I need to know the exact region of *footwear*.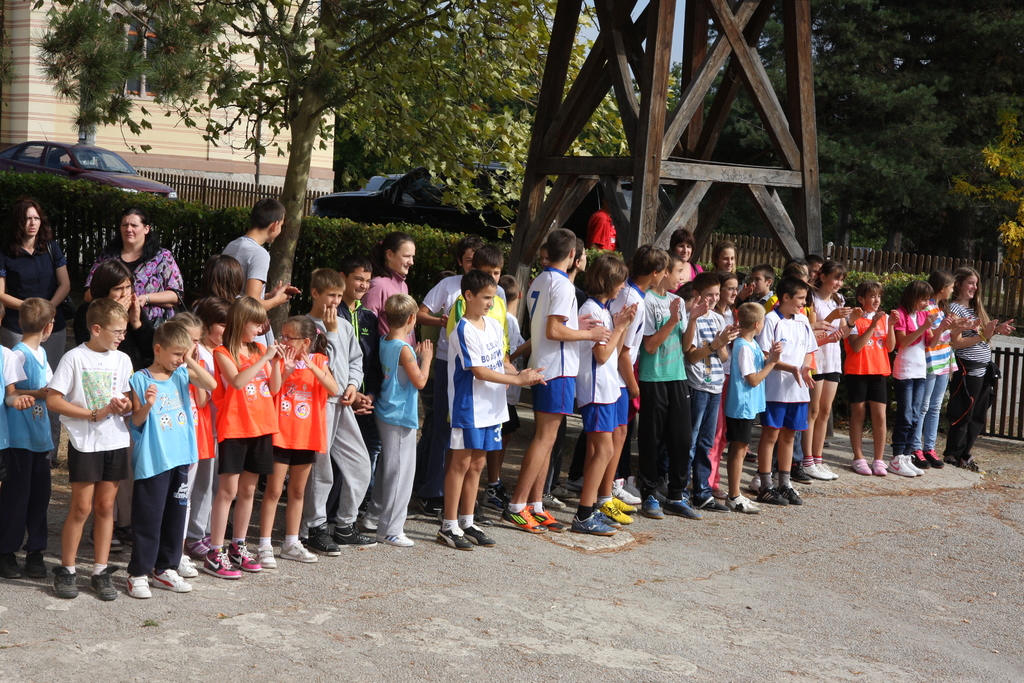
Region: bbox(506, 512, 538, 528).
